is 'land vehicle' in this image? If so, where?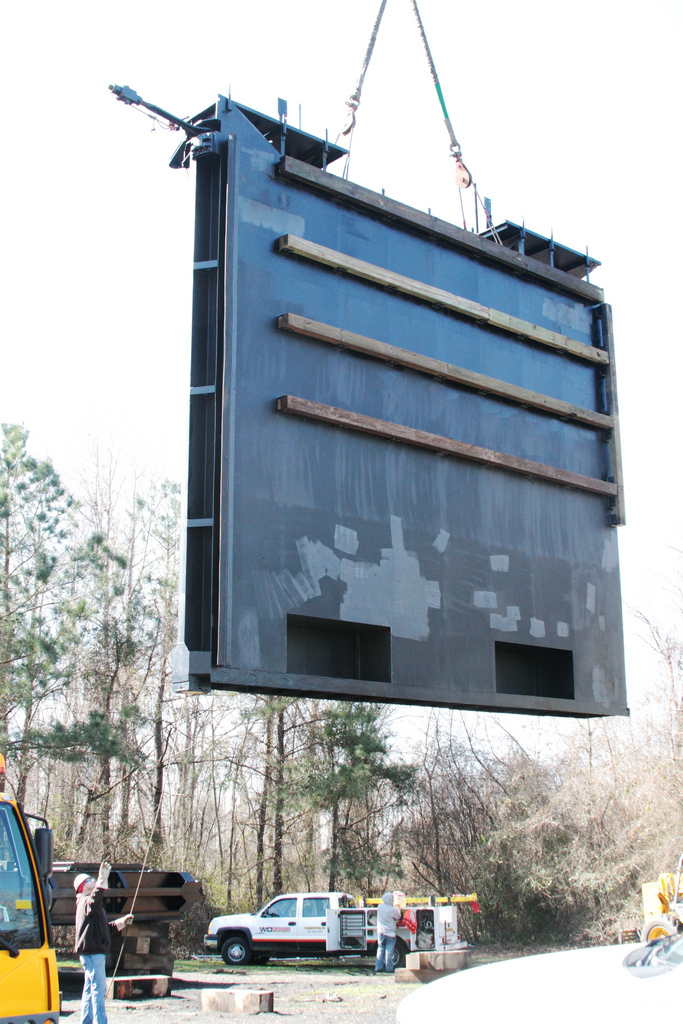
Yes, at rect(218, 897, 408, 974).
